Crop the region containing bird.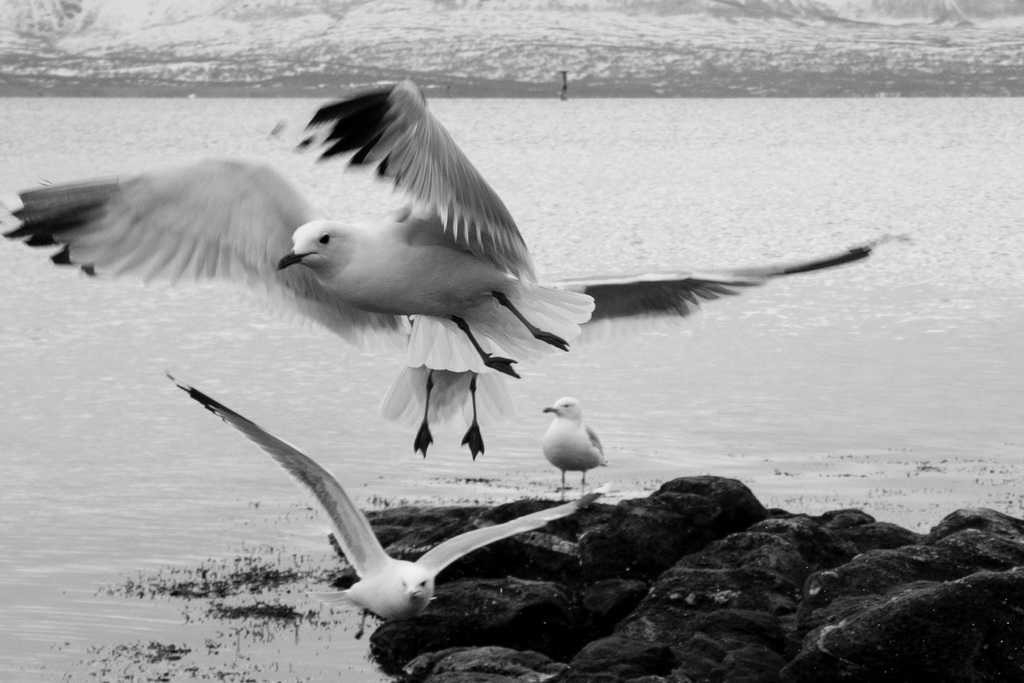
Crop region: <box>384,234,923,469</box>.
